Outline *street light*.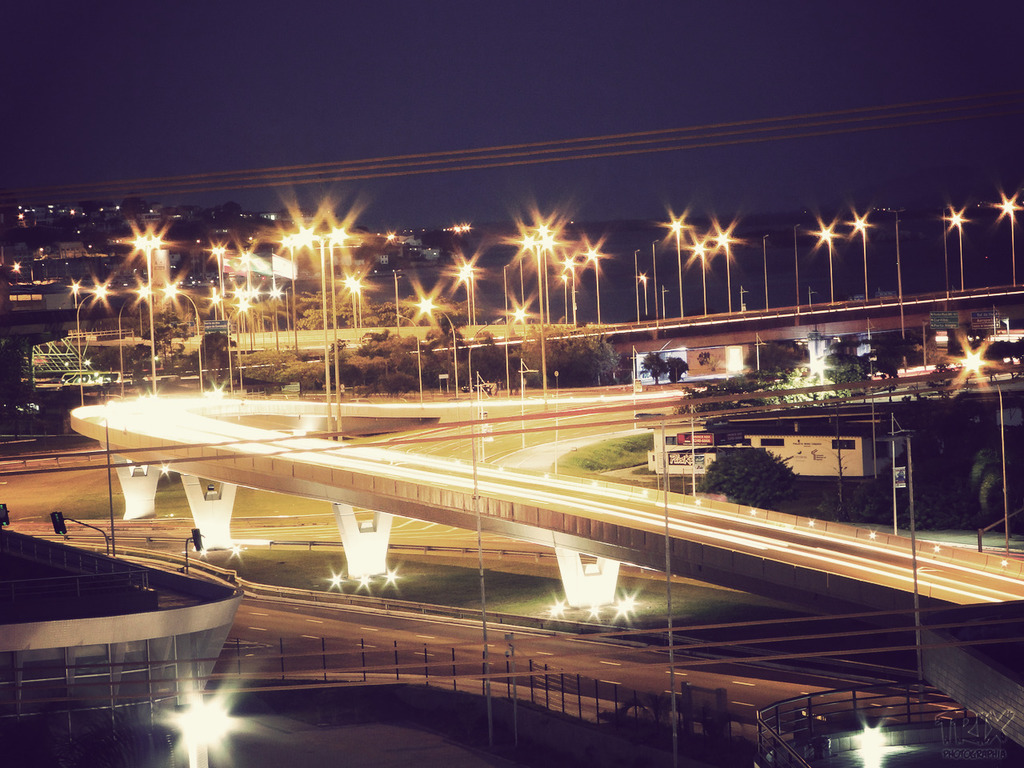
Outline: pyautogui.locateOnScreen(390, 310, 420, 408).
